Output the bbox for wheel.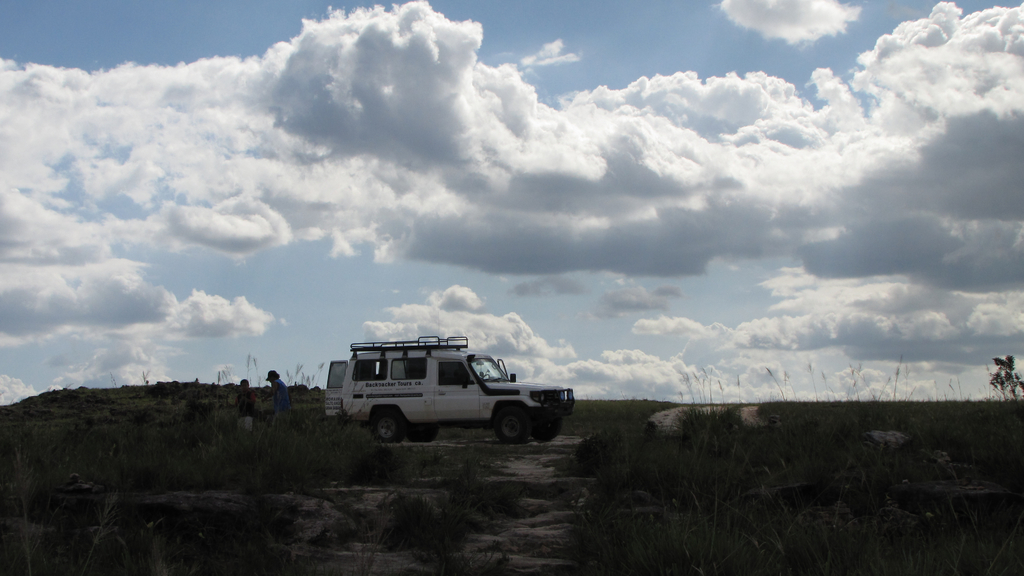
(487,397,534,447).
